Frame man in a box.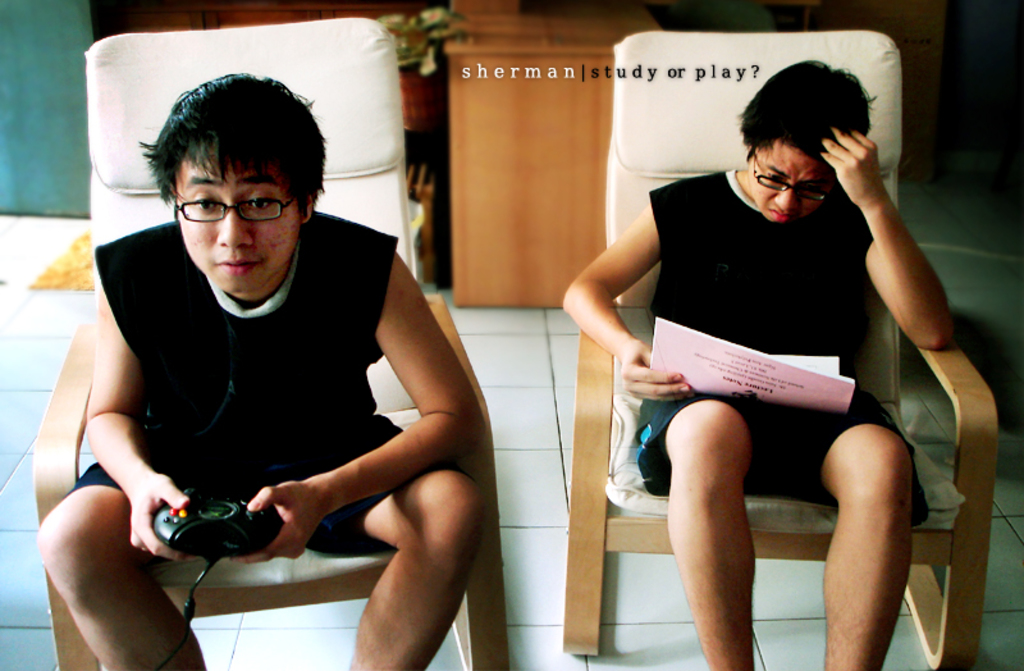
51,67,515,657.
